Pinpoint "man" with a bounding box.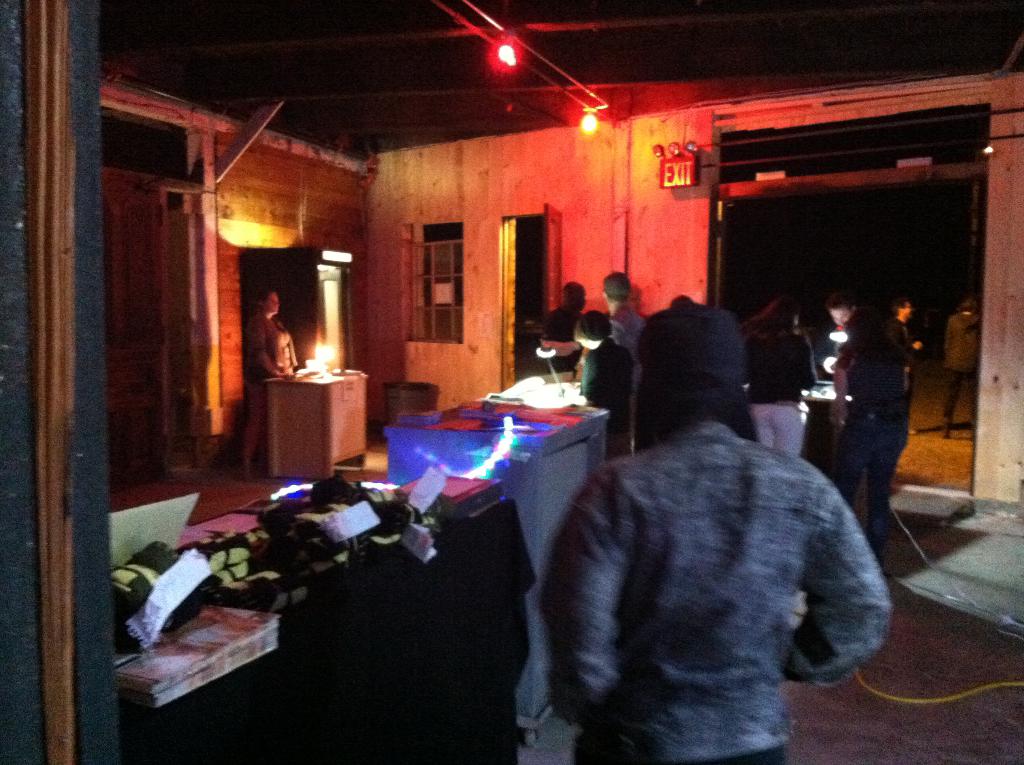
941, 294, 990, 451.
